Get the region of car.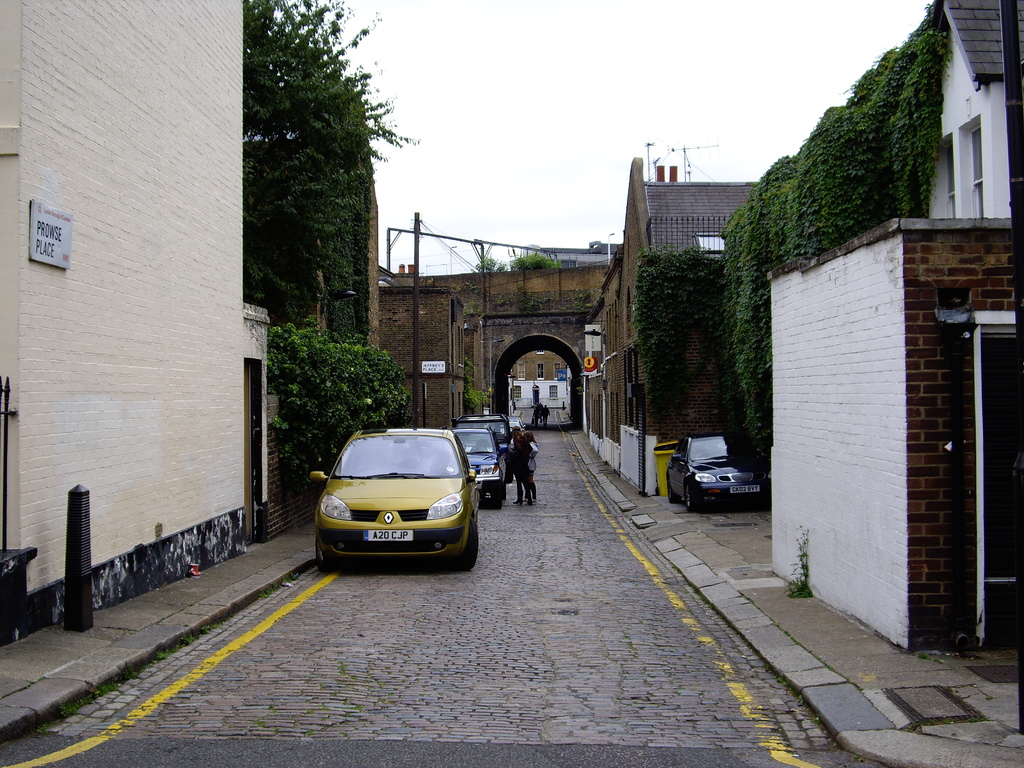
(left=447, top=419, right=511, bottom=481).
